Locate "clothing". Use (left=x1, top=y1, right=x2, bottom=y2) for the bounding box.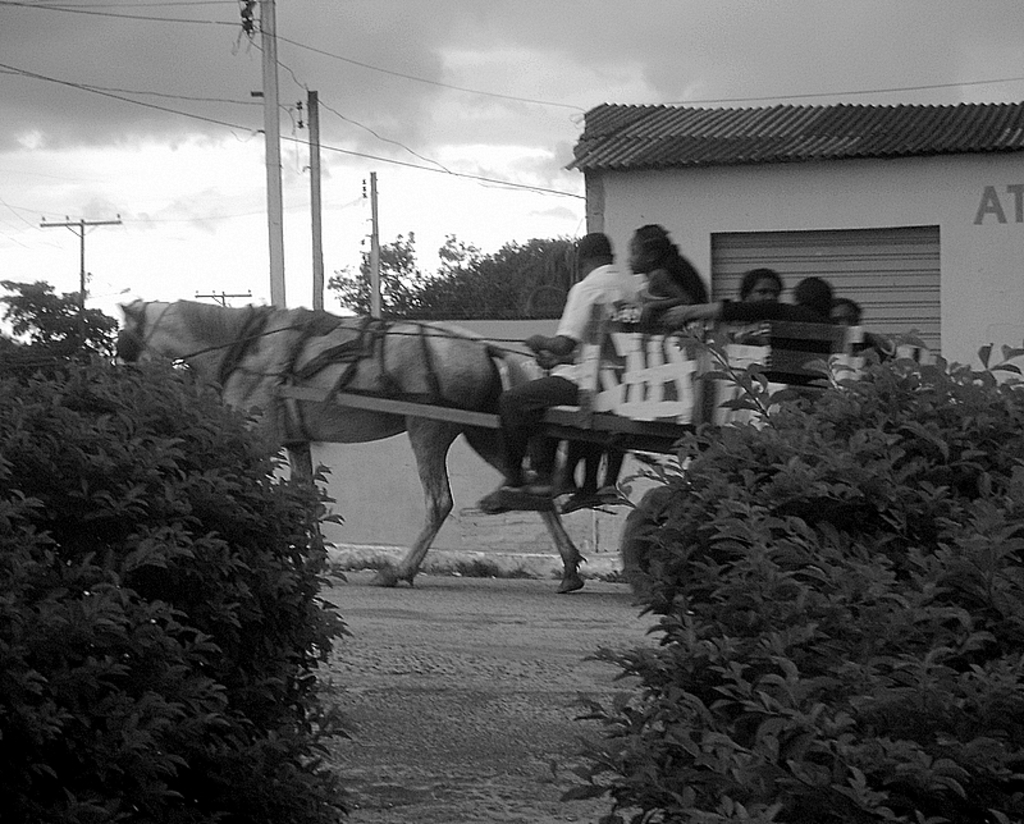
(left=516, top=262, right=628, bottom=471).
